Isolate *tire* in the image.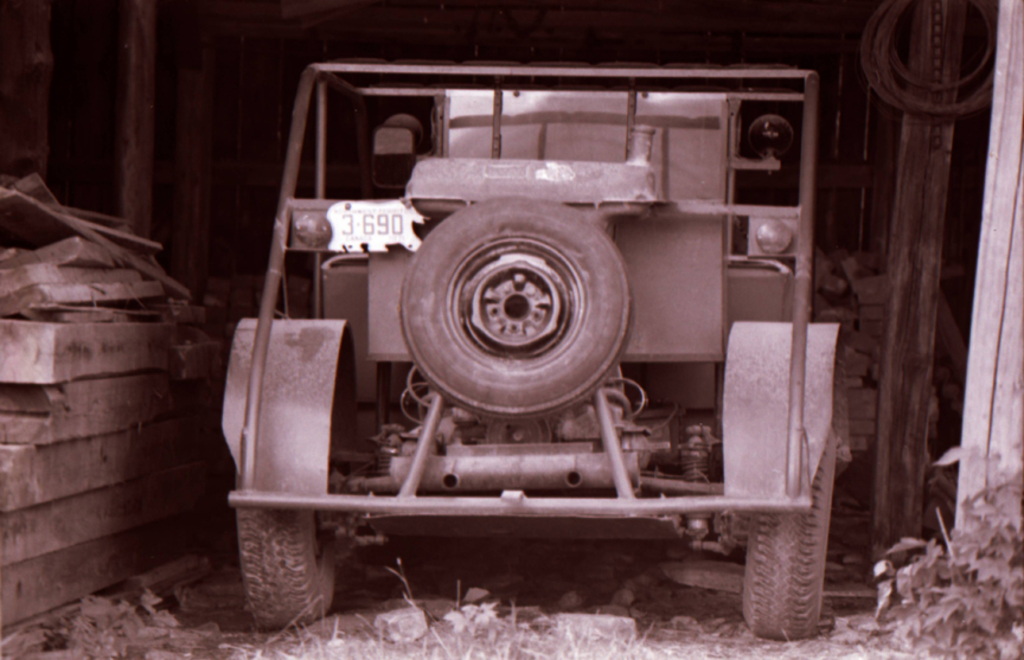
Isolated region: x1=398, y1=197, x2=634, y2=419.
